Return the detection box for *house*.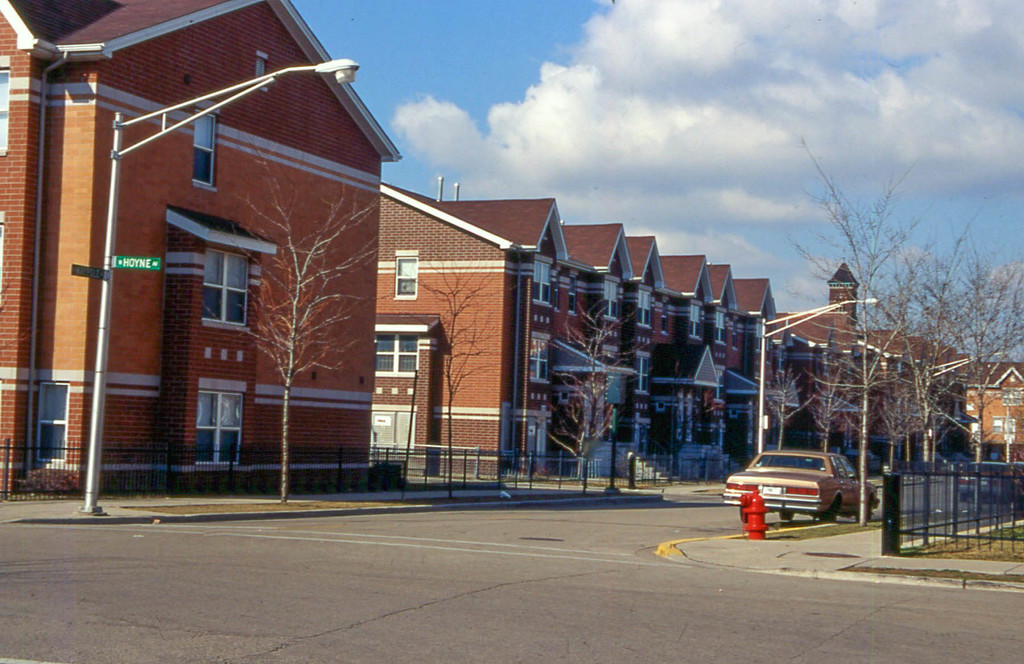
[19, 8, 353, 517].
